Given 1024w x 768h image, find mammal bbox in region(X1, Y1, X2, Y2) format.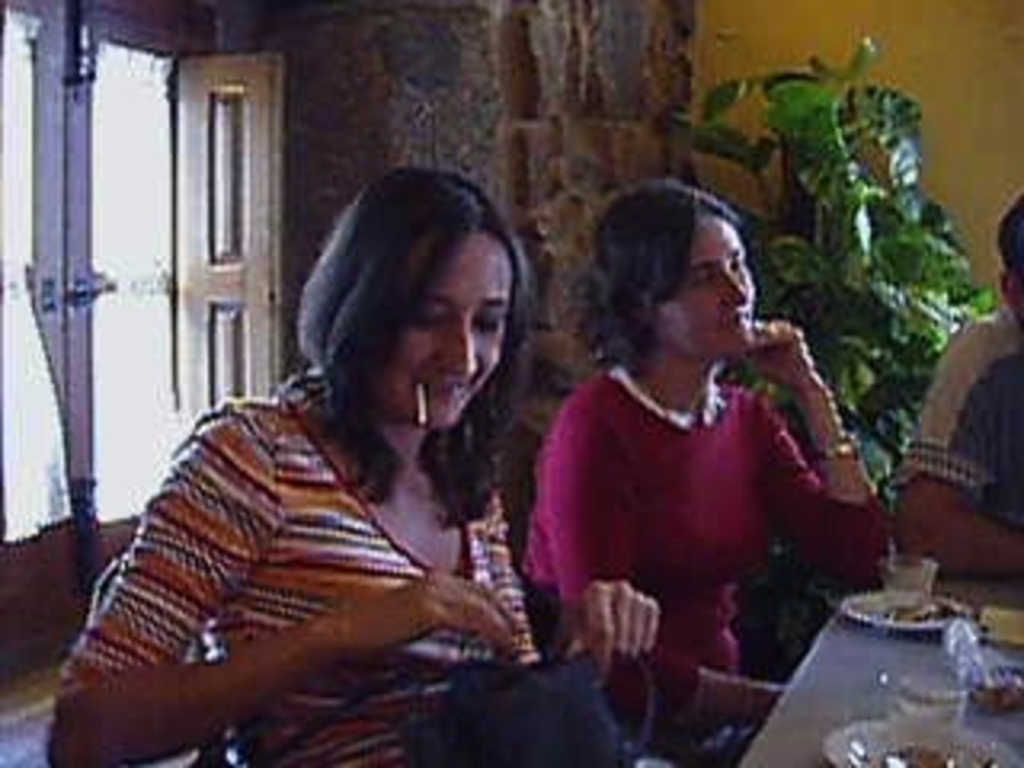
region(506, 115, 902, 752).
